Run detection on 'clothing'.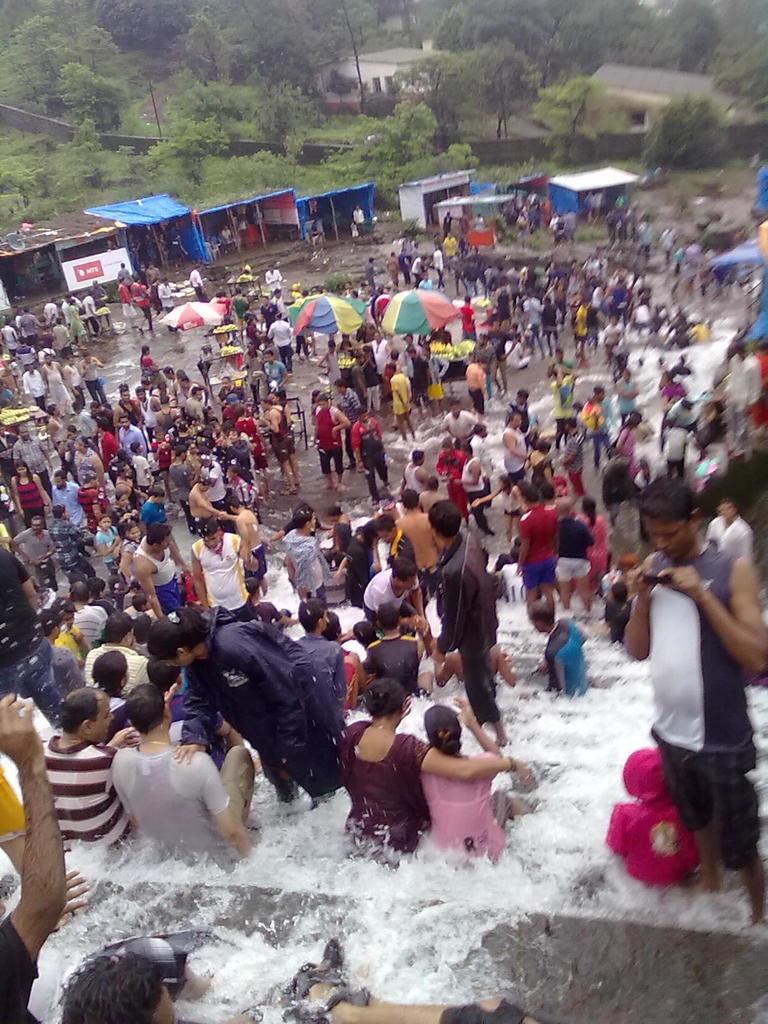
Result: 601/753/696/881.
